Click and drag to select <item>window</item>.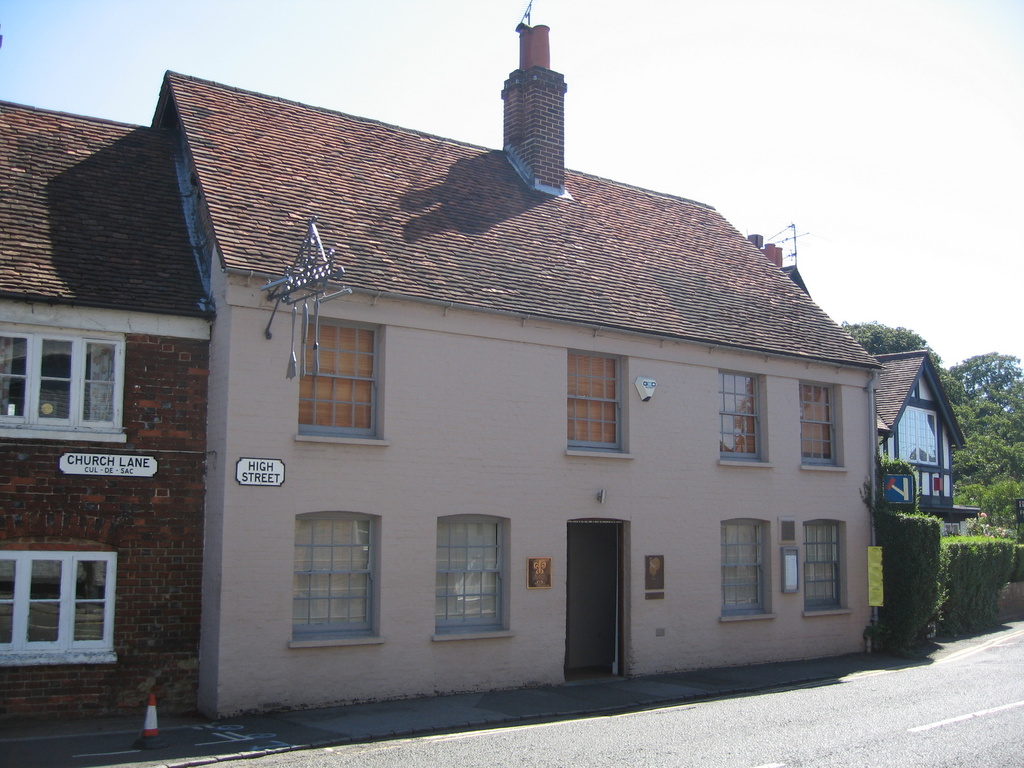
Selection: {"x1": 719, "y1": 519, "x2": 767, "y2": 617}.
